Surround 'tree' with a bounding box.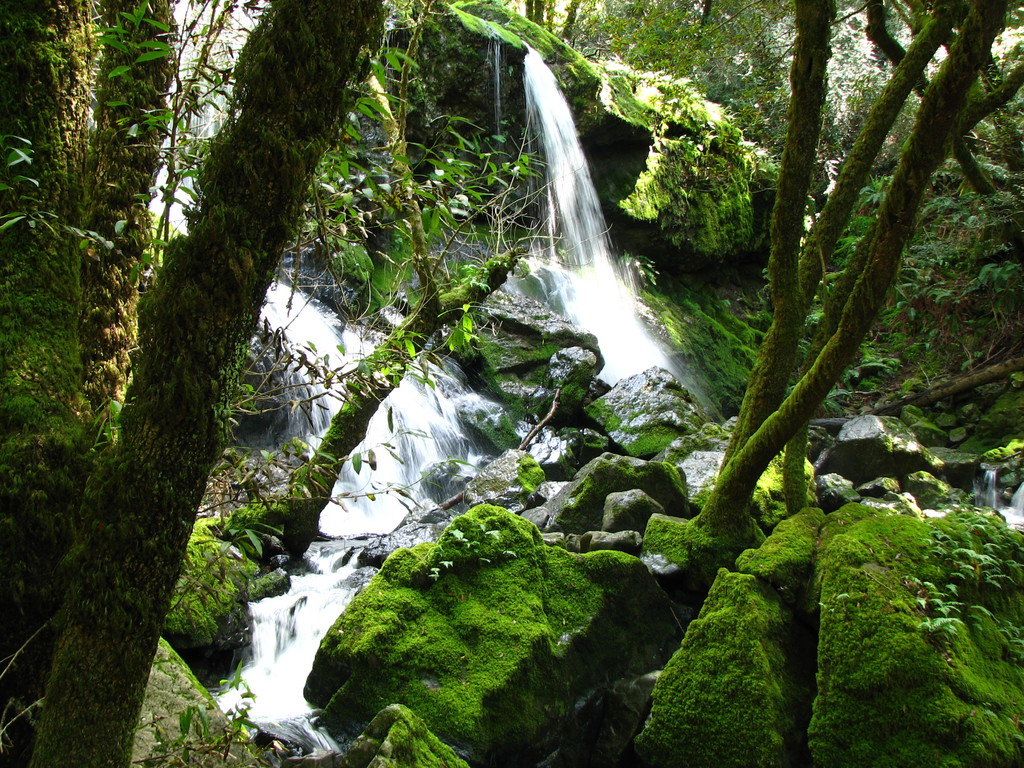
box=[694, 0, 1023, 553].
